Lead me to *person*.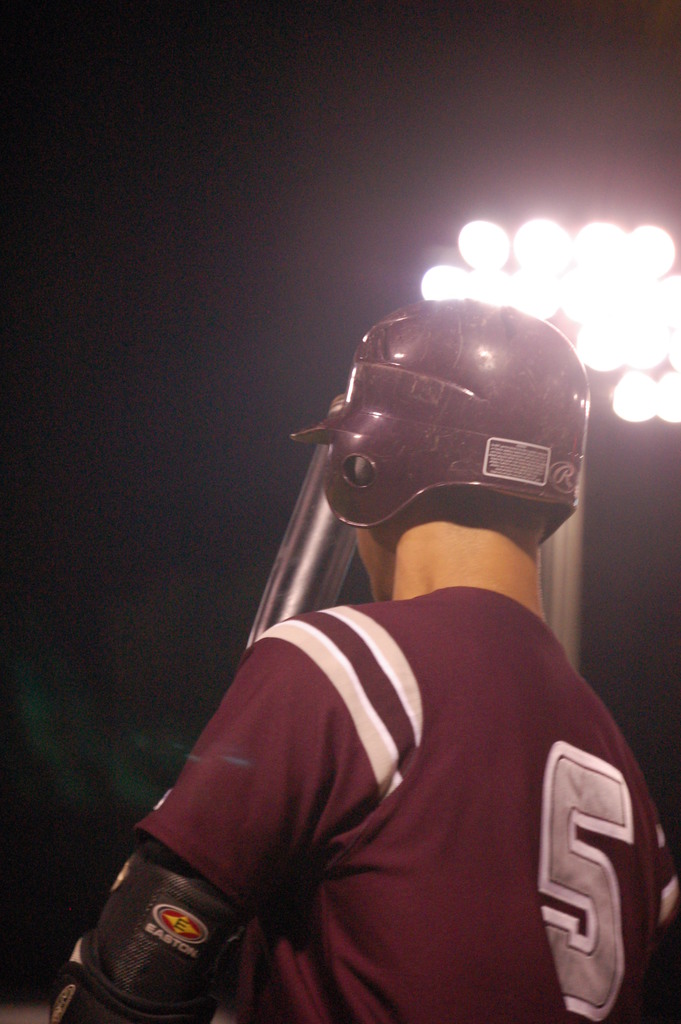
Lead to x1=69, y1=294, x2=680, y2=1023.
